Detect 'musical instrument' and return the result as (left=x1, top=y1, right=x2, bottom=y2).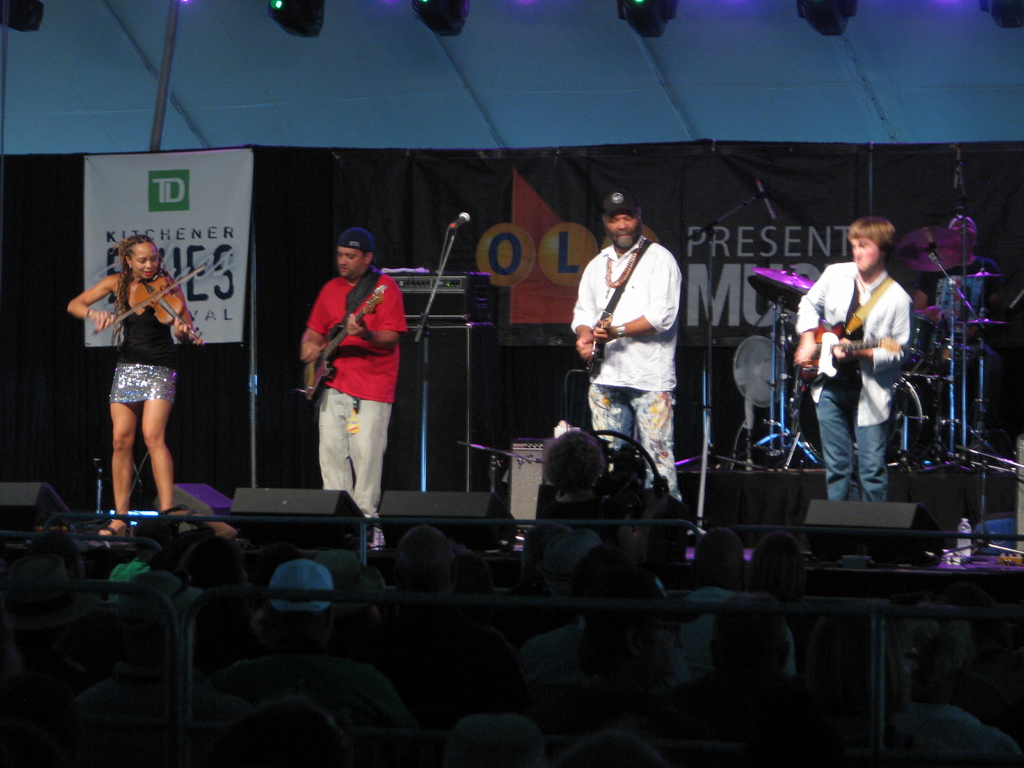
(left=903, top=305, right=950, bottom=367).
